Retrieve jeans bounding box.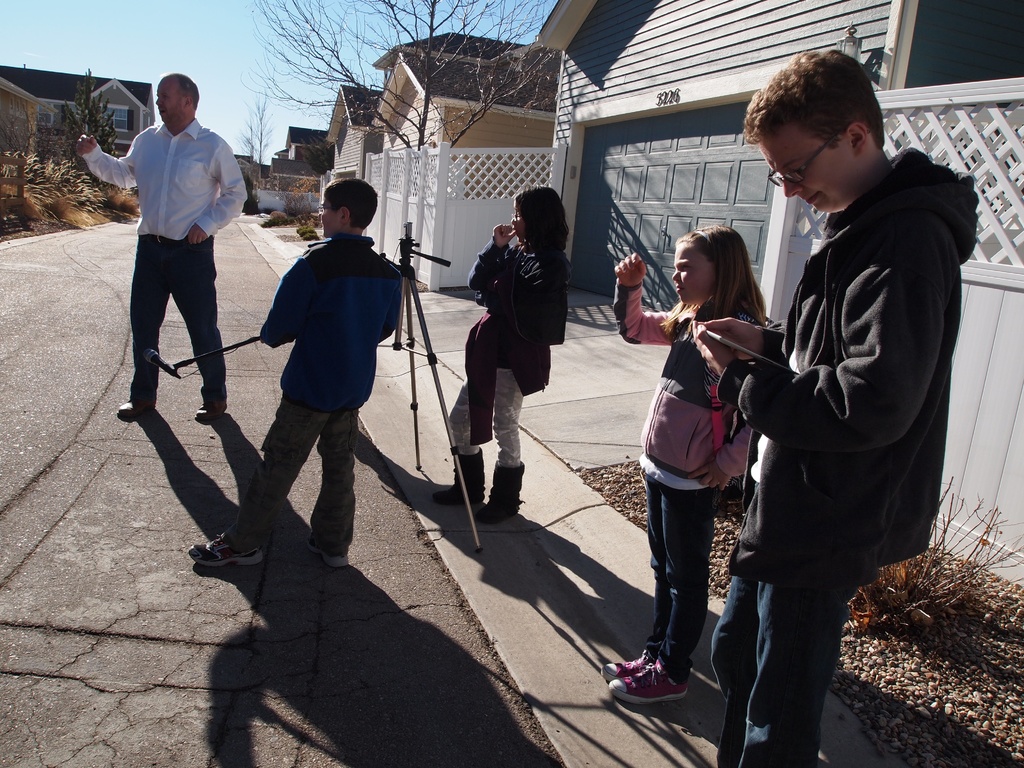
Bounding box: bbox(648, 484, 710, 686).
